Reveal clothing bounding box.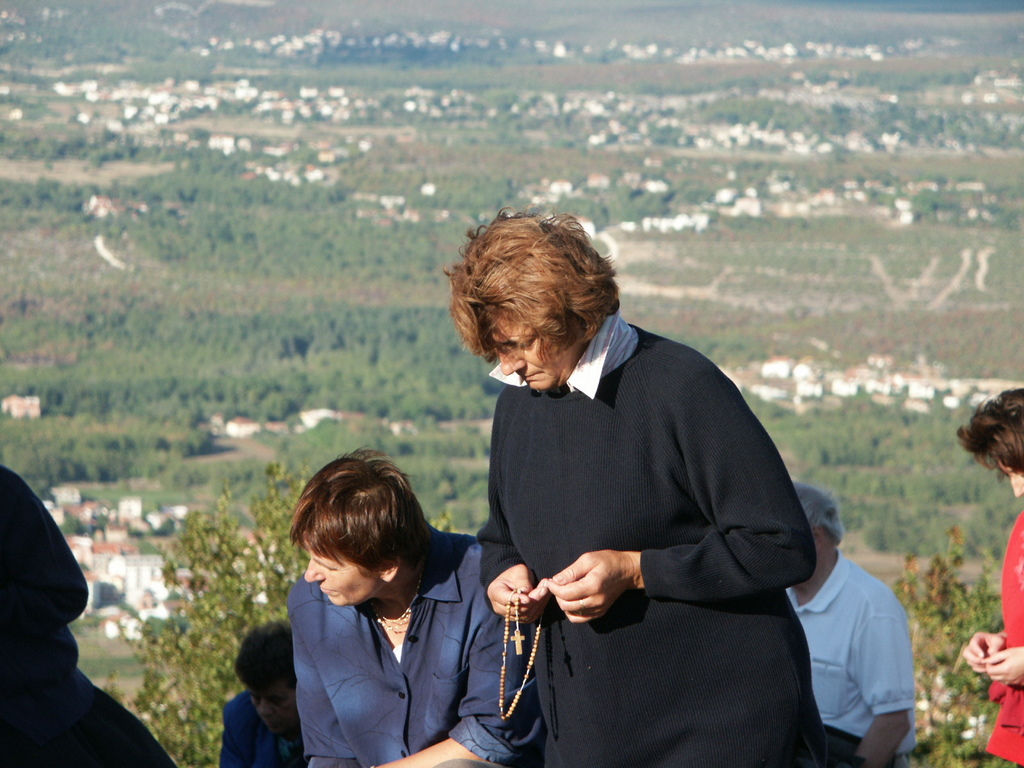
Revealed: box=[218, 688, 303, 767].
